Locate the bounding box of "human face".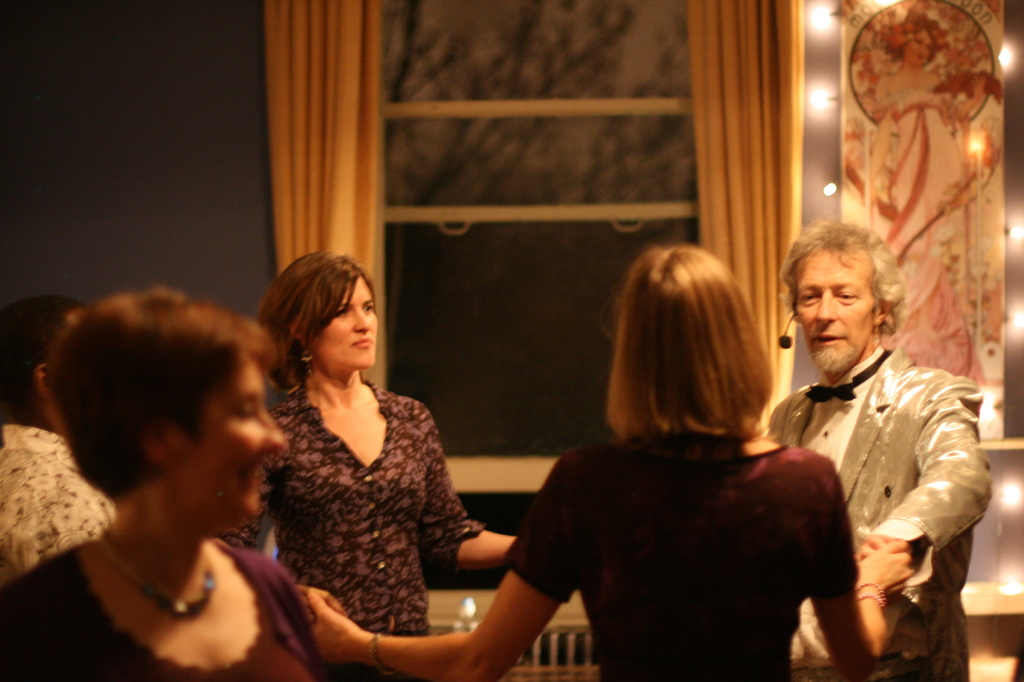
Bounding box: rect(795, 249, 876, 370).
